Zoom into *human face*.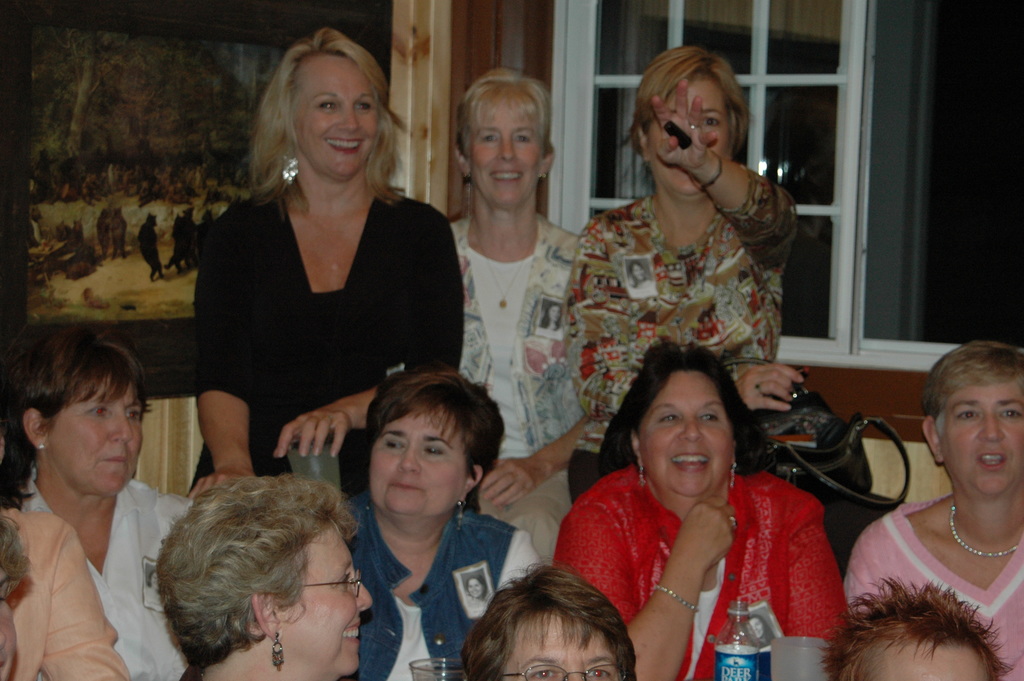
Zoom target: 468:104:538:206.
